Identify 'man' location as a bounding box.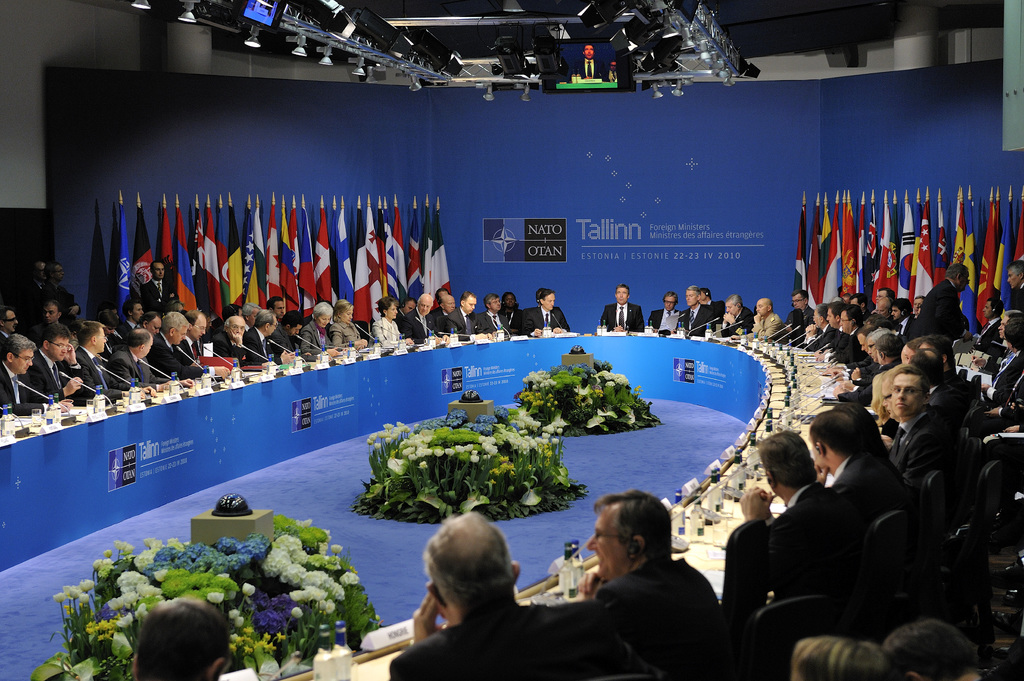
[26, 255, 51, 324].
